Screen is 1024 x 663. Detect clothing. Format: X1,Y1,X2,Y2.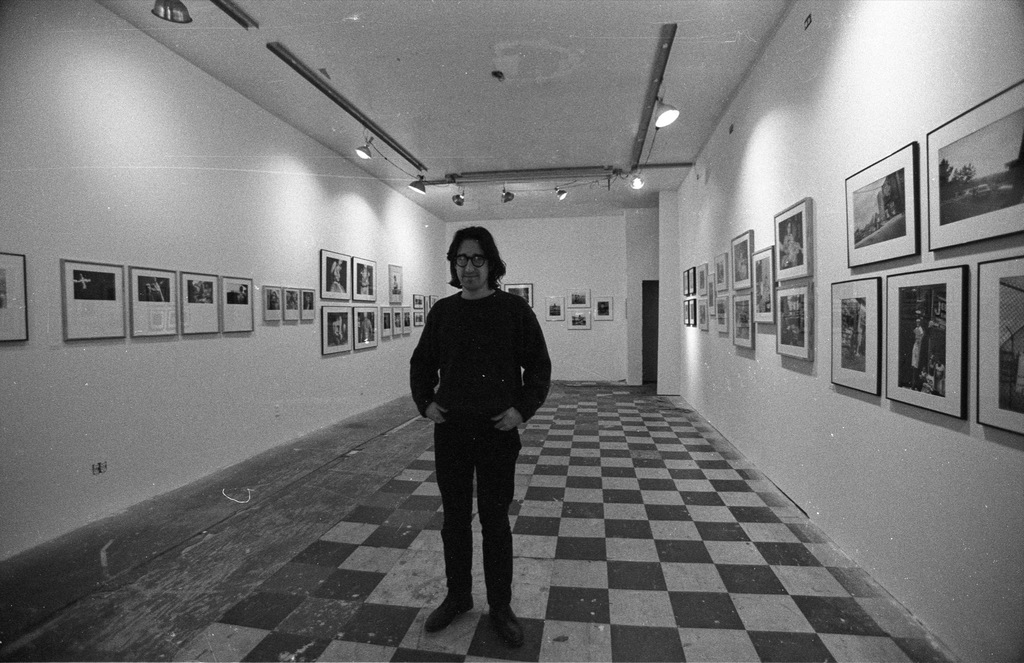
409,288,550,602.
